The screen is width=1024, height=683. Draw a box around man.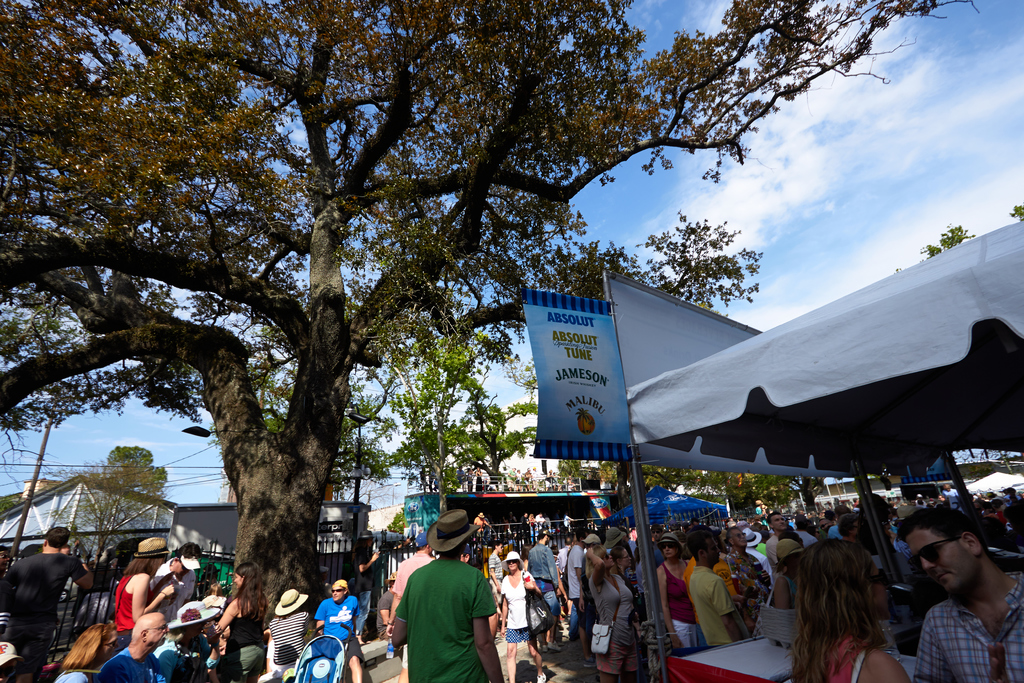
724,526,774,638.
